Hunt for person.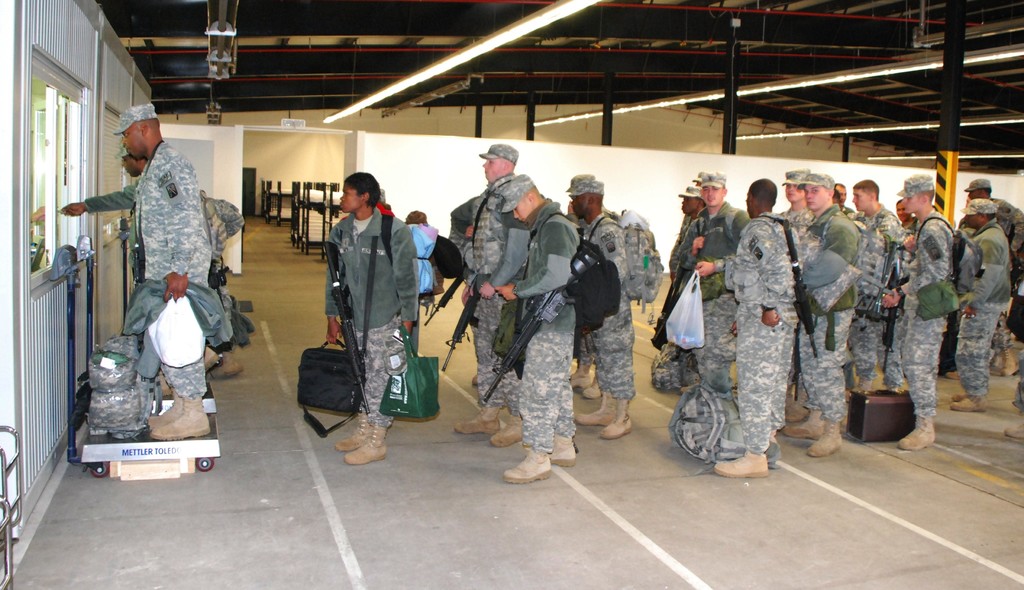
Hunted down at bbox=[803, 173, 861, 463].
